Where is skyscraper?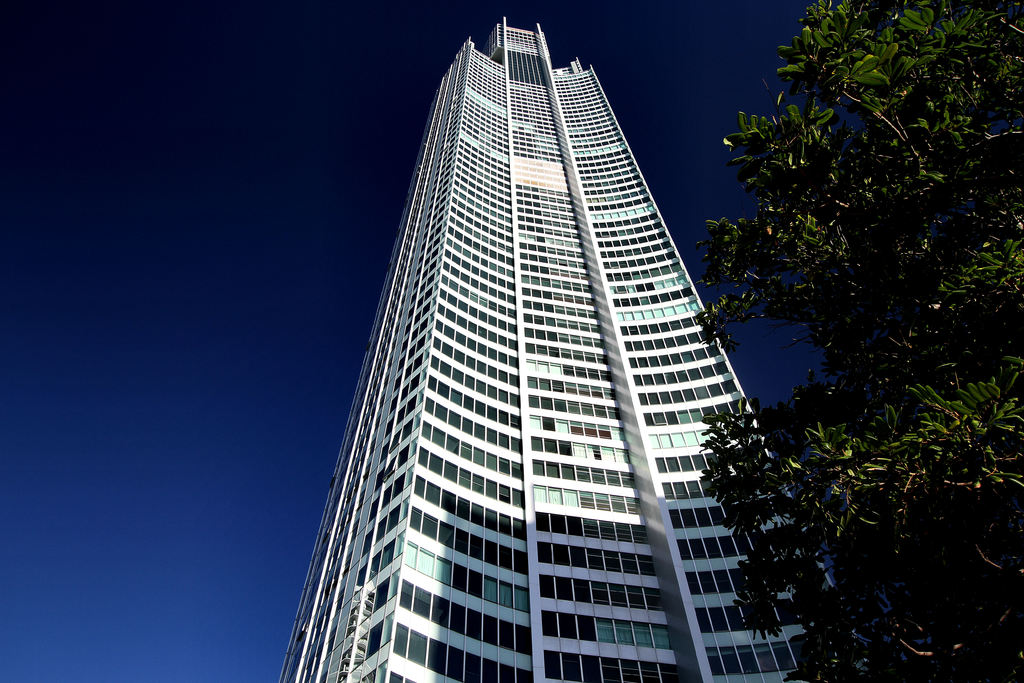
detection(259, 37, 812, 669).
